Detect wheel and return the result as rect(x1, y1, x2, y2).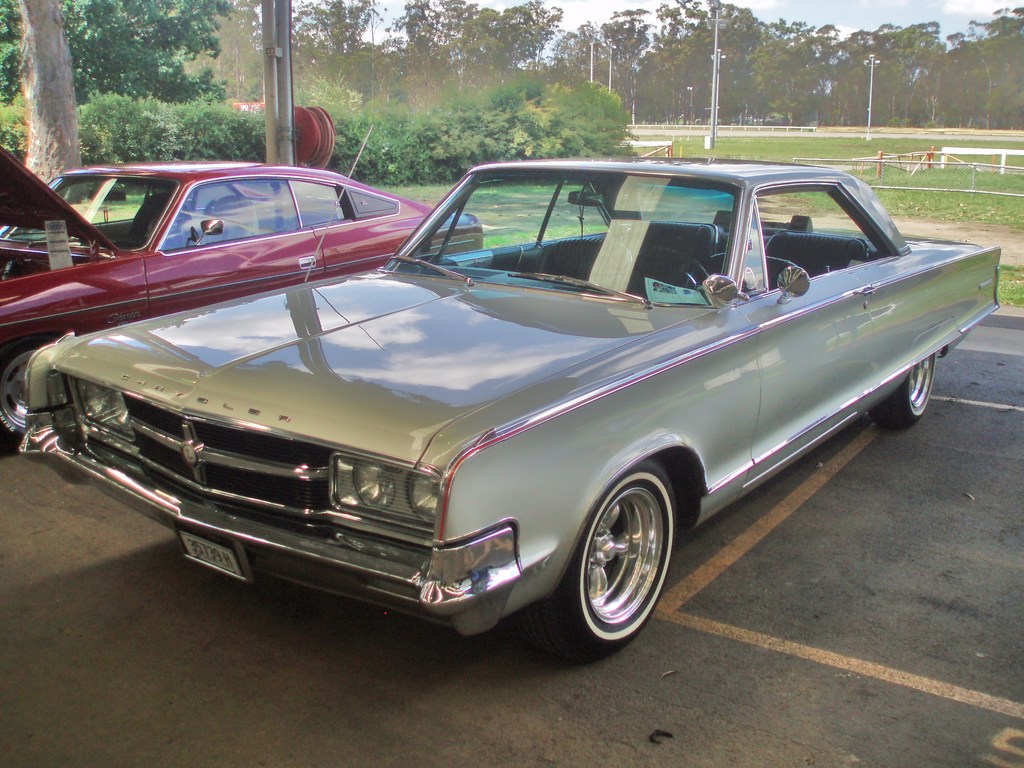
rect(0, 336, 54, 447).
